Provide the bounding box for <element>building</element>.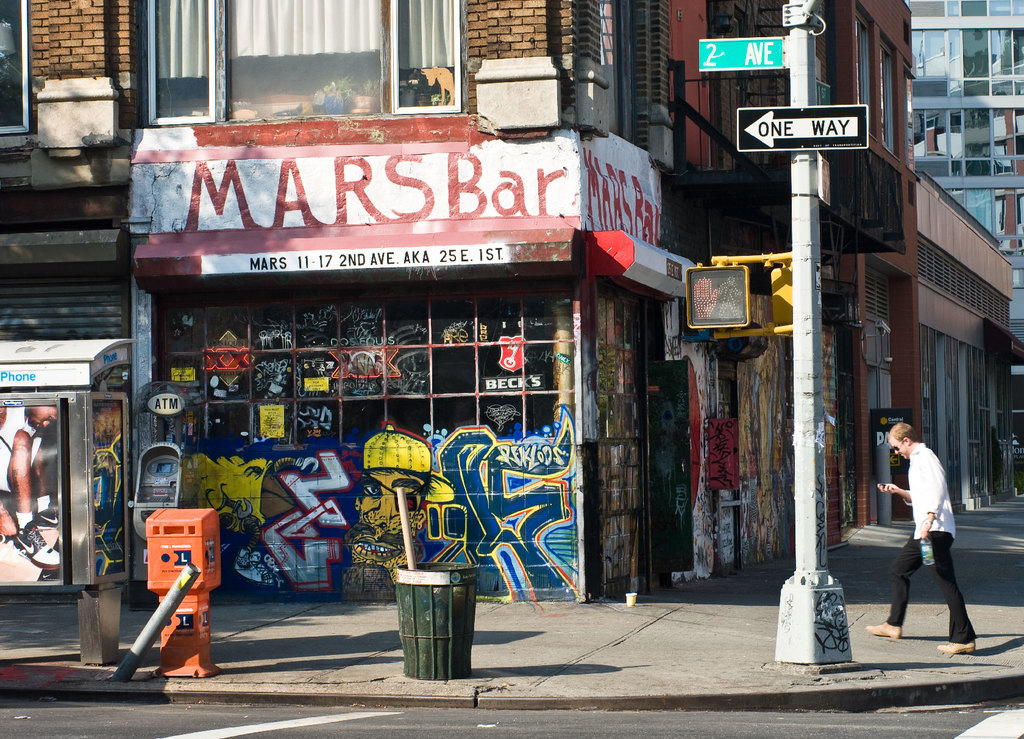
<box>0,0,897,607</box>.
